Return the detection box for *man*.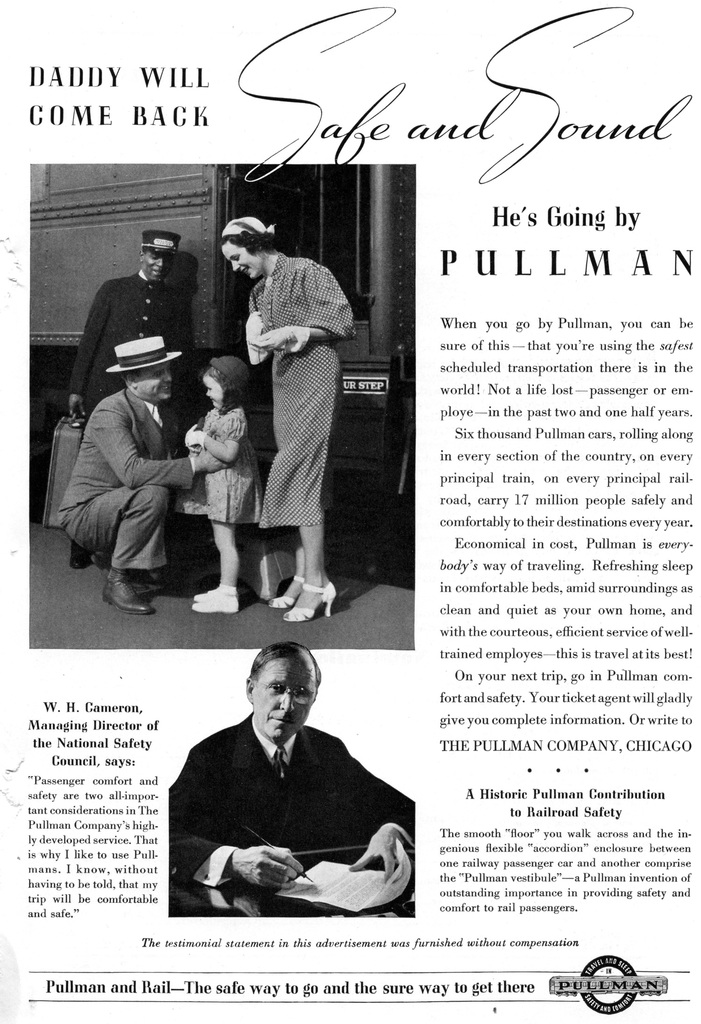
l=157, t=646, r=419, b=923.
